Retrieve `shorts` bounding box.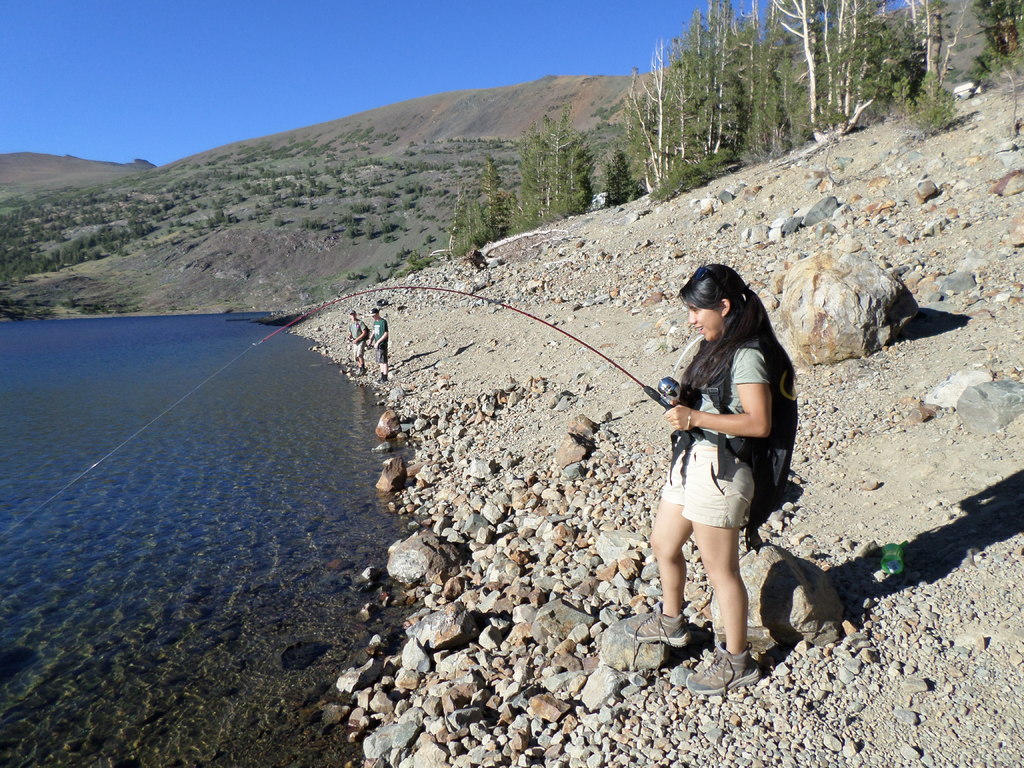
Bounding box: x1=653 y1=461 x2=759 y2=539.
